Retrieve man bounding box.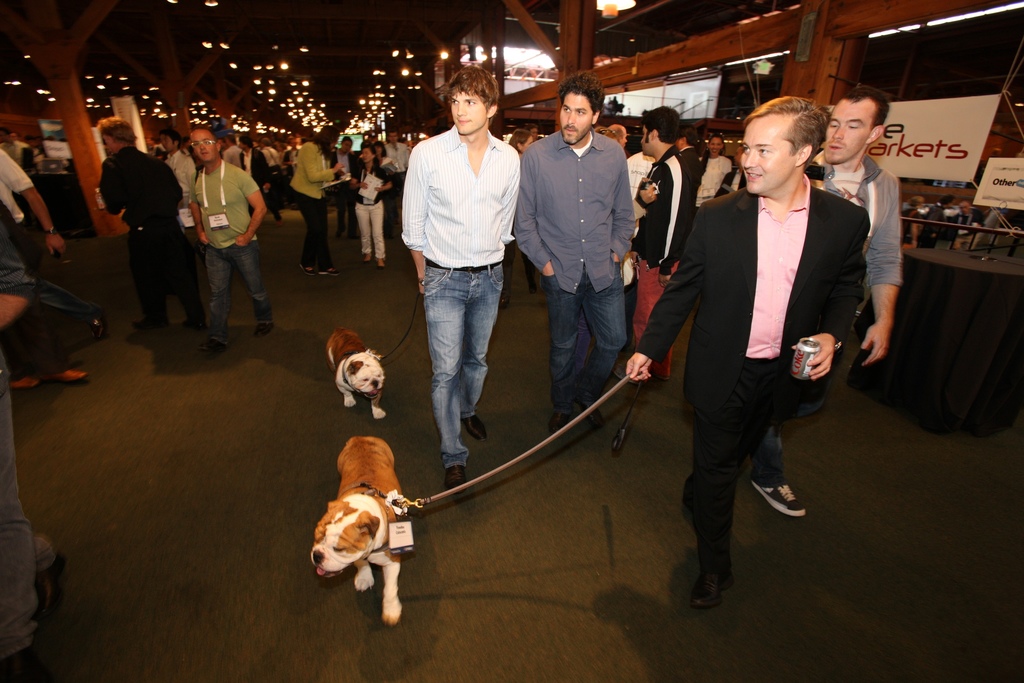
Bounding box: [1, 129, 35, 167].
